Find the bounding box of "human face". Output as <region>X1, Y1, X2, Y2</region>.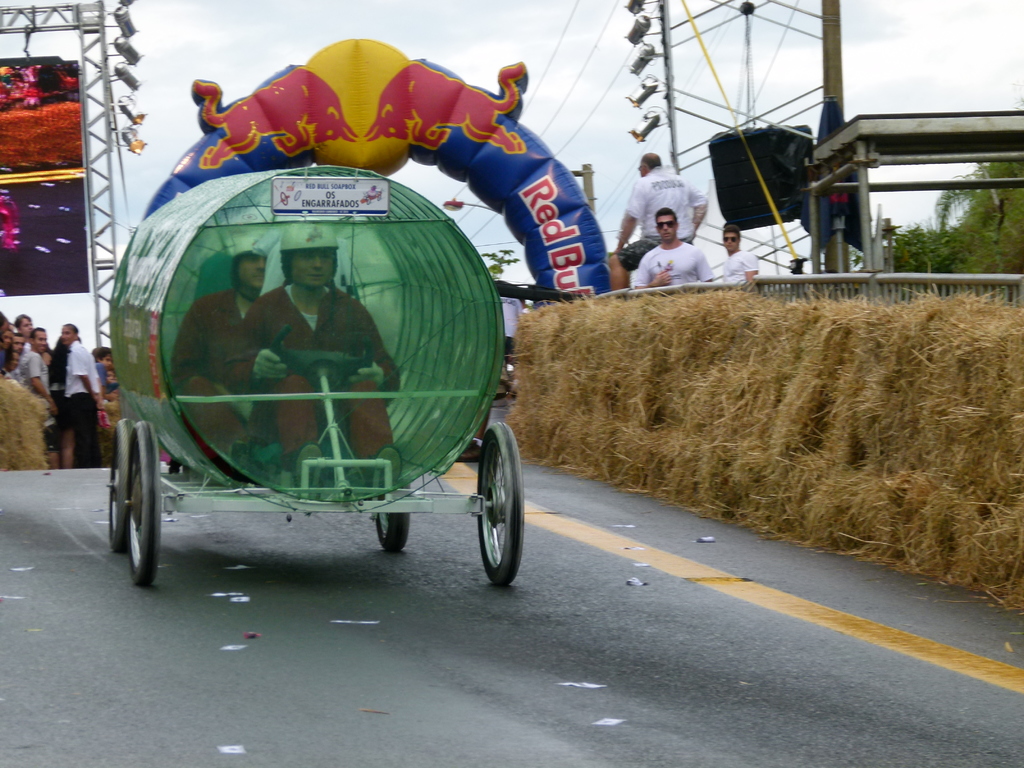
<region>20, 320, 32, 336</region>.
